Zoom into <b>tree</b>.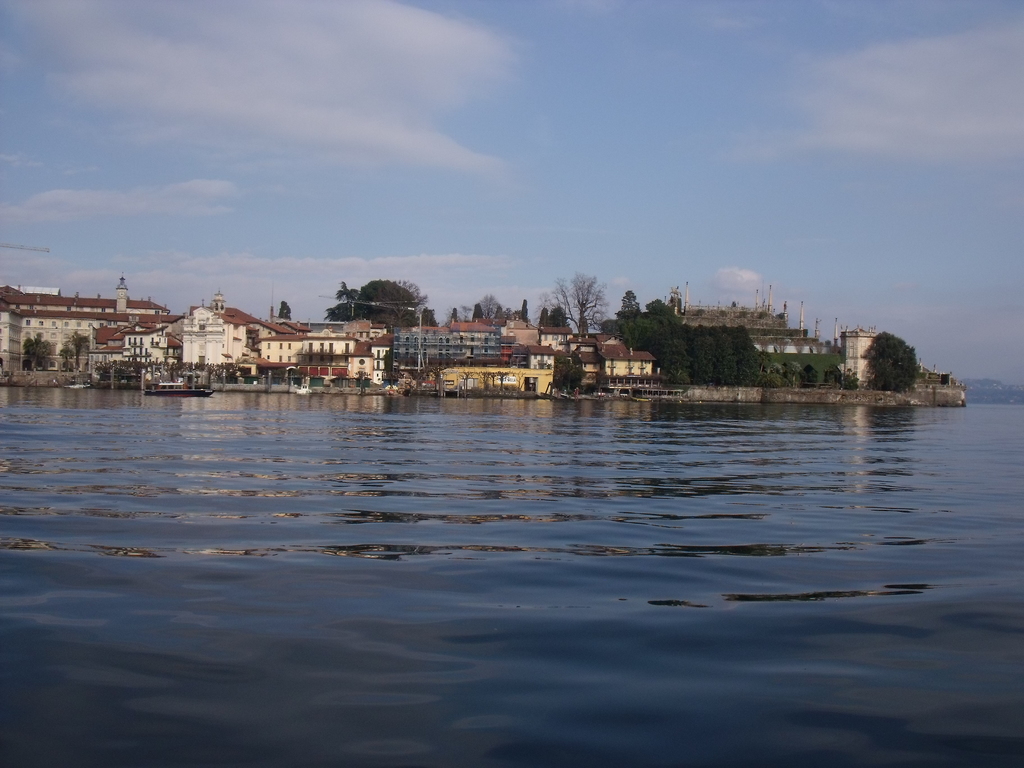
Zoom target: [867, 328, 924, 390].
